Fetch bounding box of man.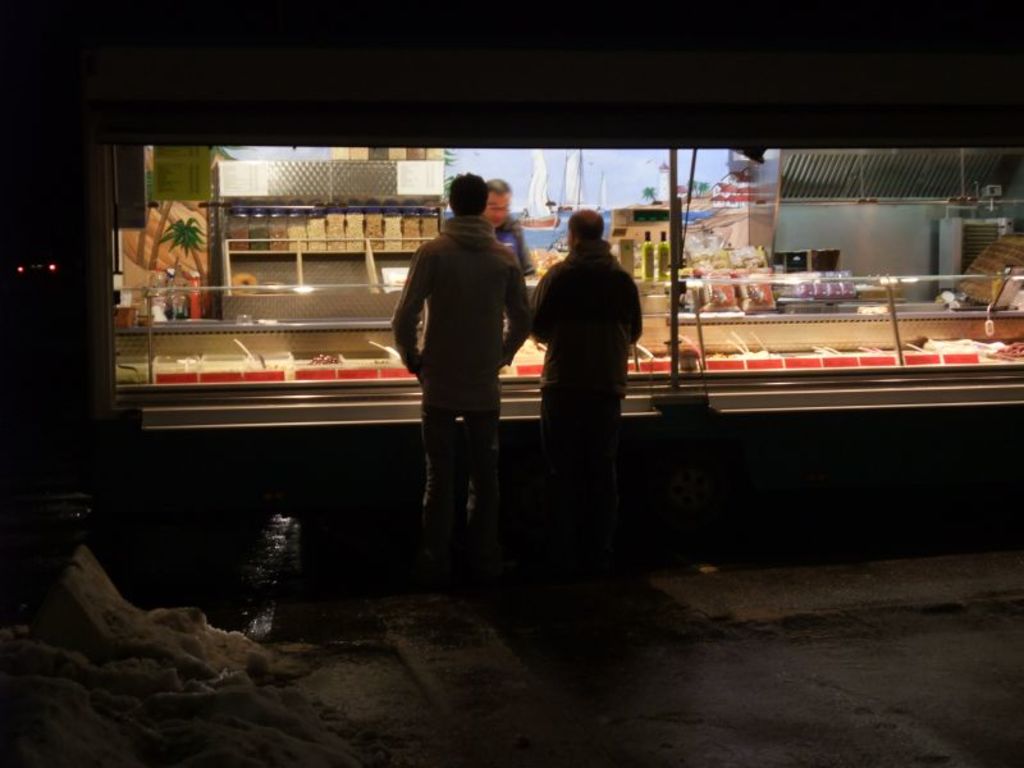
Bbox: rect(531, 210, 640, 503).
